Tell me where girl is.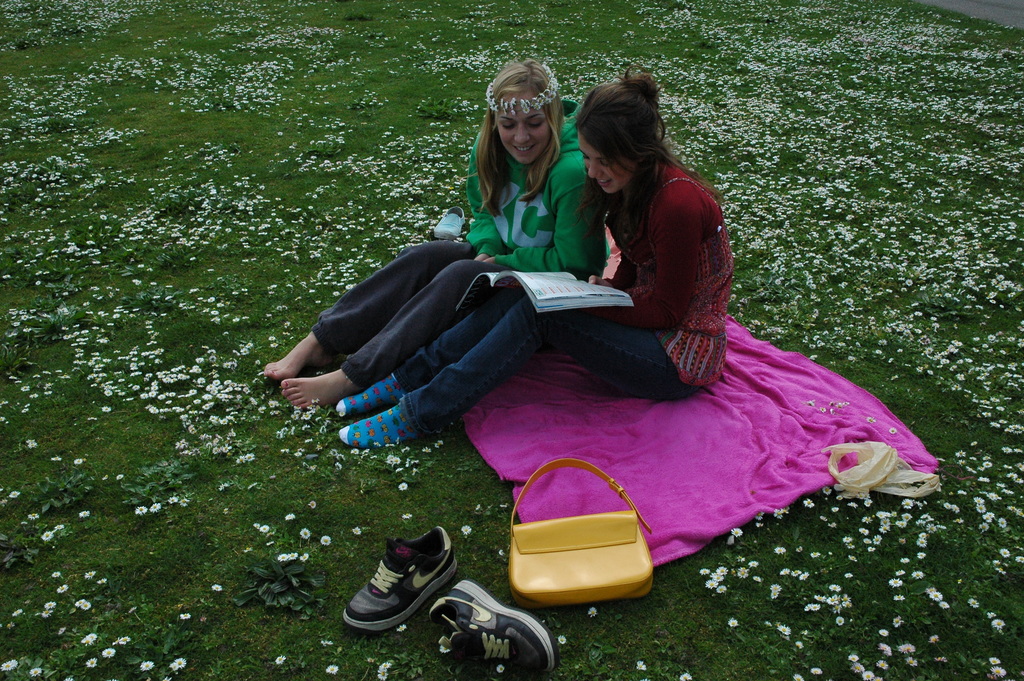
girl is at detection(340, 66, 736, 447).
